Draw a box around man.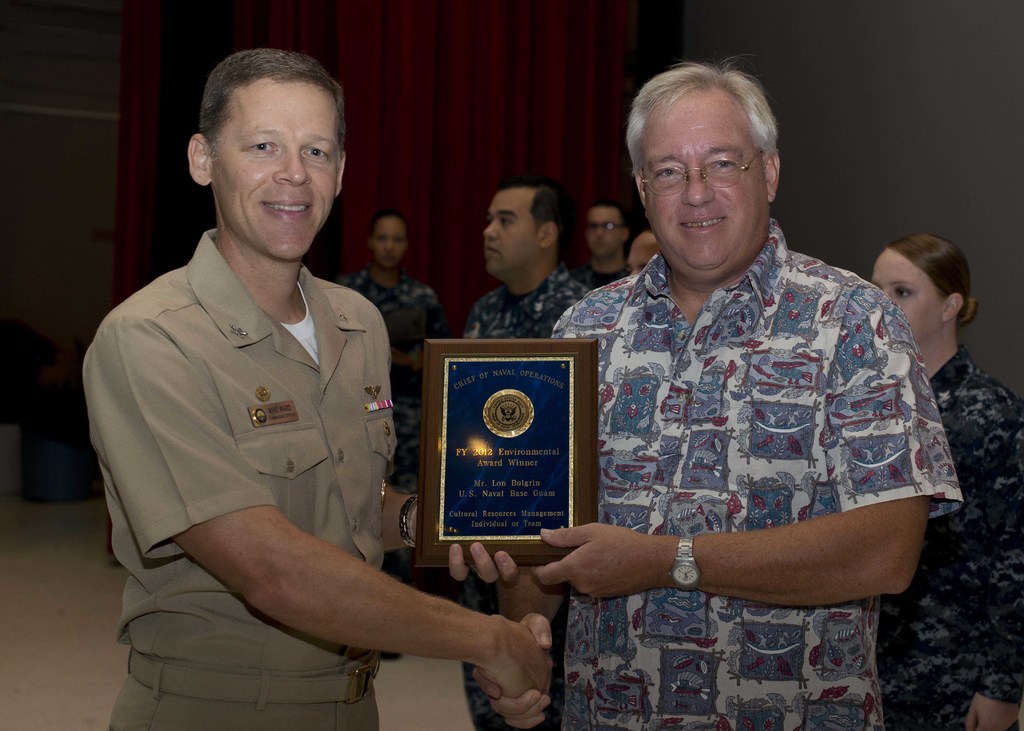
select_region(627, 225, 666, 284).
